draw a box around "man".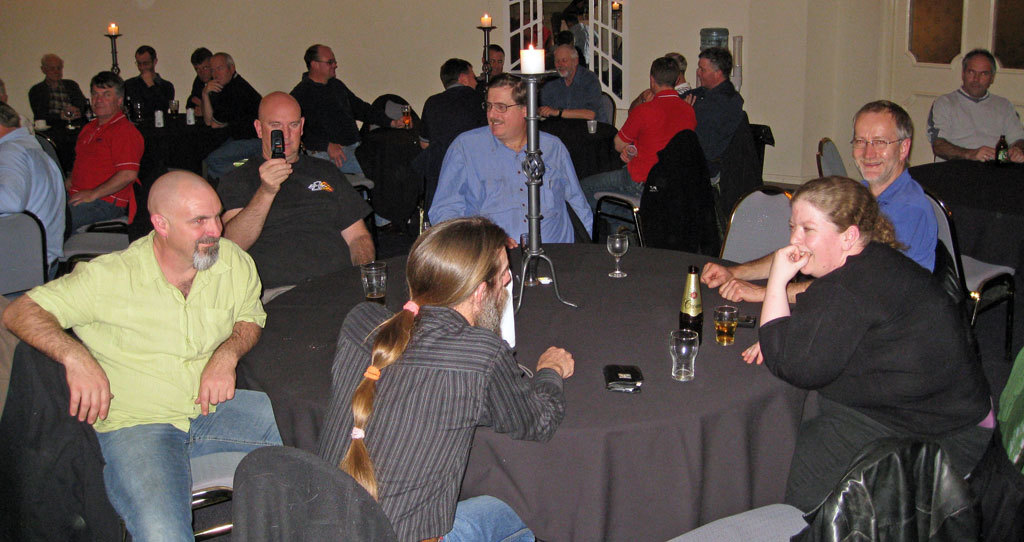
(536,48,601,114).
